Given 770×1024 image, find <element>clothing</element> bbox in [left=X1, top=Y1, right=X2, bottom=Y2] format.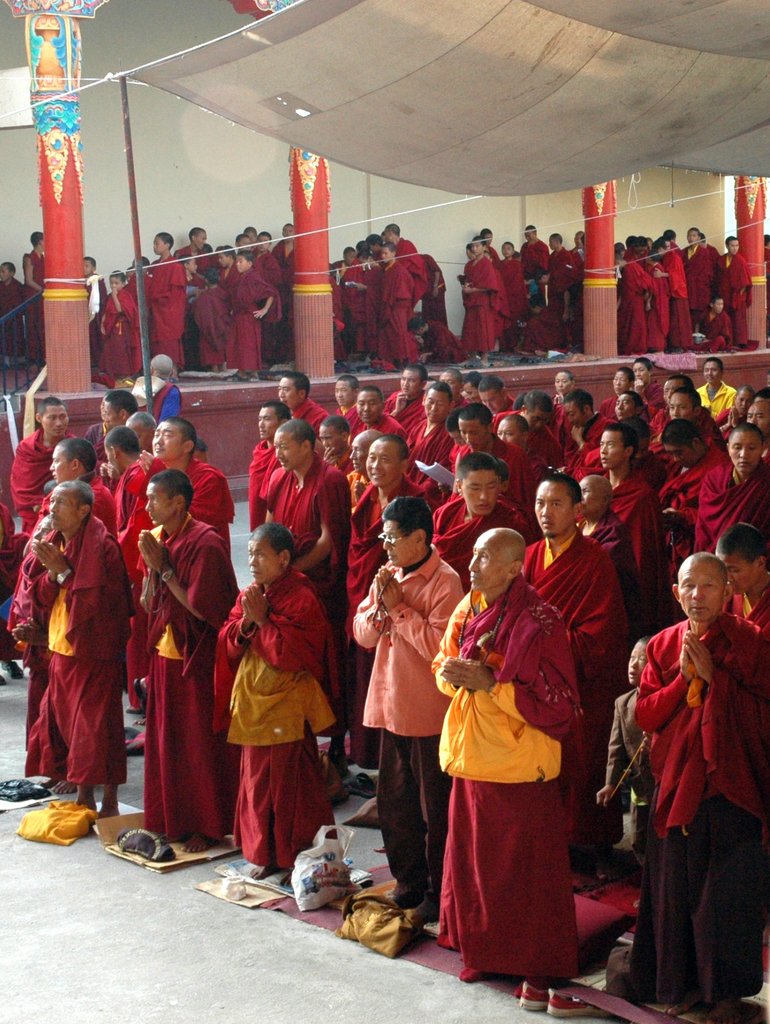
[left=709, top=243, right=719, bottom=264].
